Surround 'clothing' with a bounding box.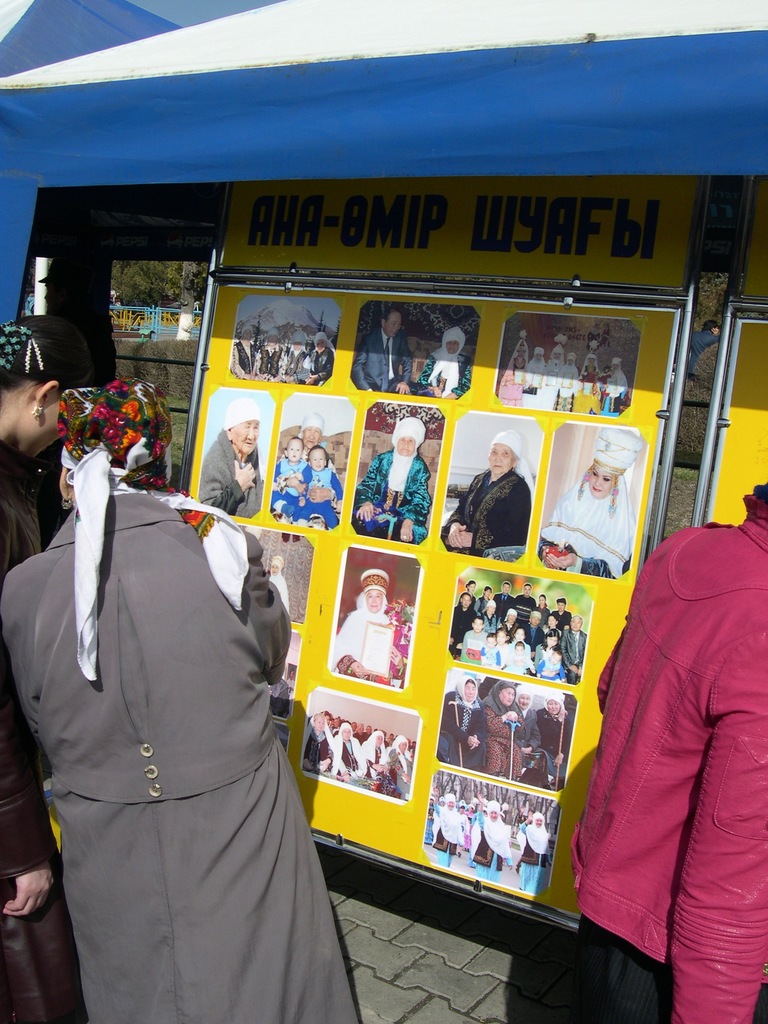
detection(0, 489, 360, 1023).
